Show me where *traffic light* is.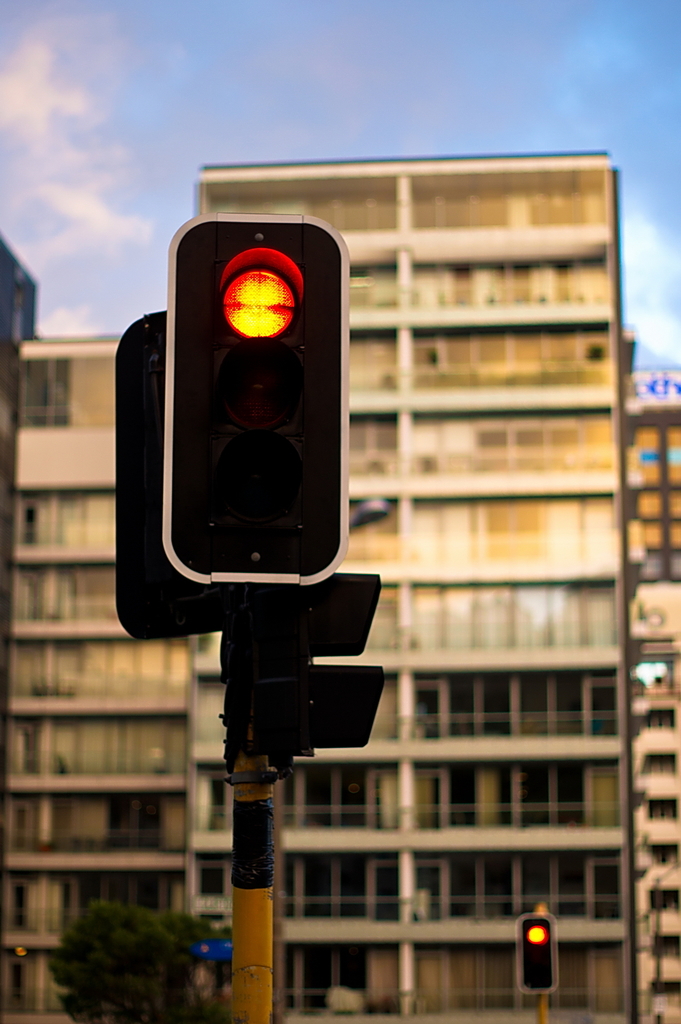
*traffic light* is at [left=287, top=572, right=384, bottom=750].
